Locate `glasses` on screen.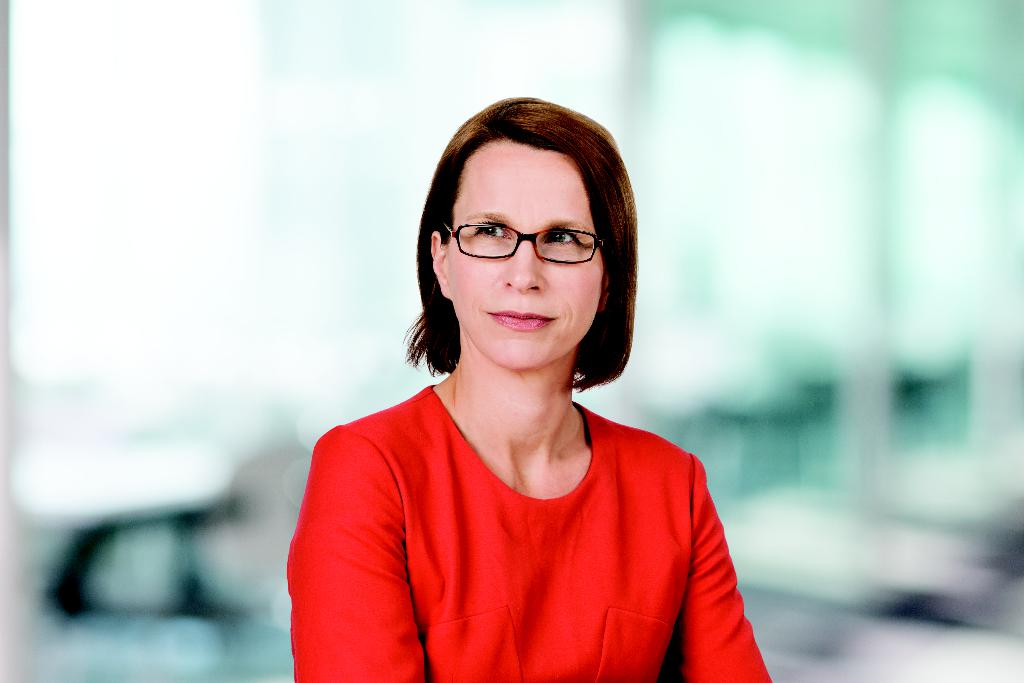
On screen at bbox=[431, 210, 621, 276].
